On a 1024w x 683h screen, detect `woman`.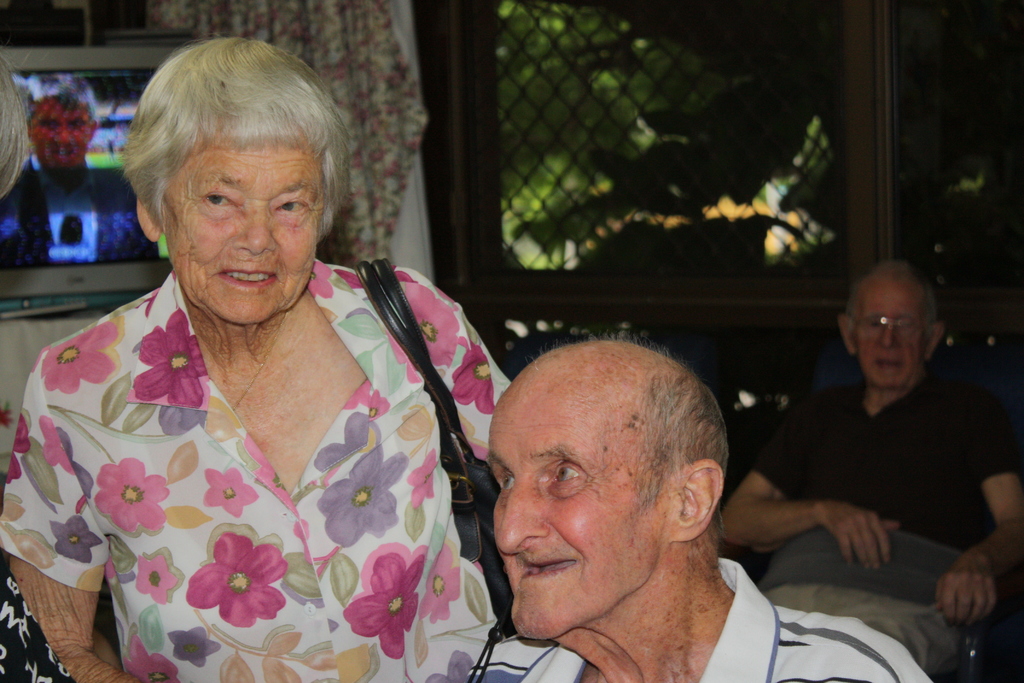
(left=0, top=54, right=521, bottom=680).
